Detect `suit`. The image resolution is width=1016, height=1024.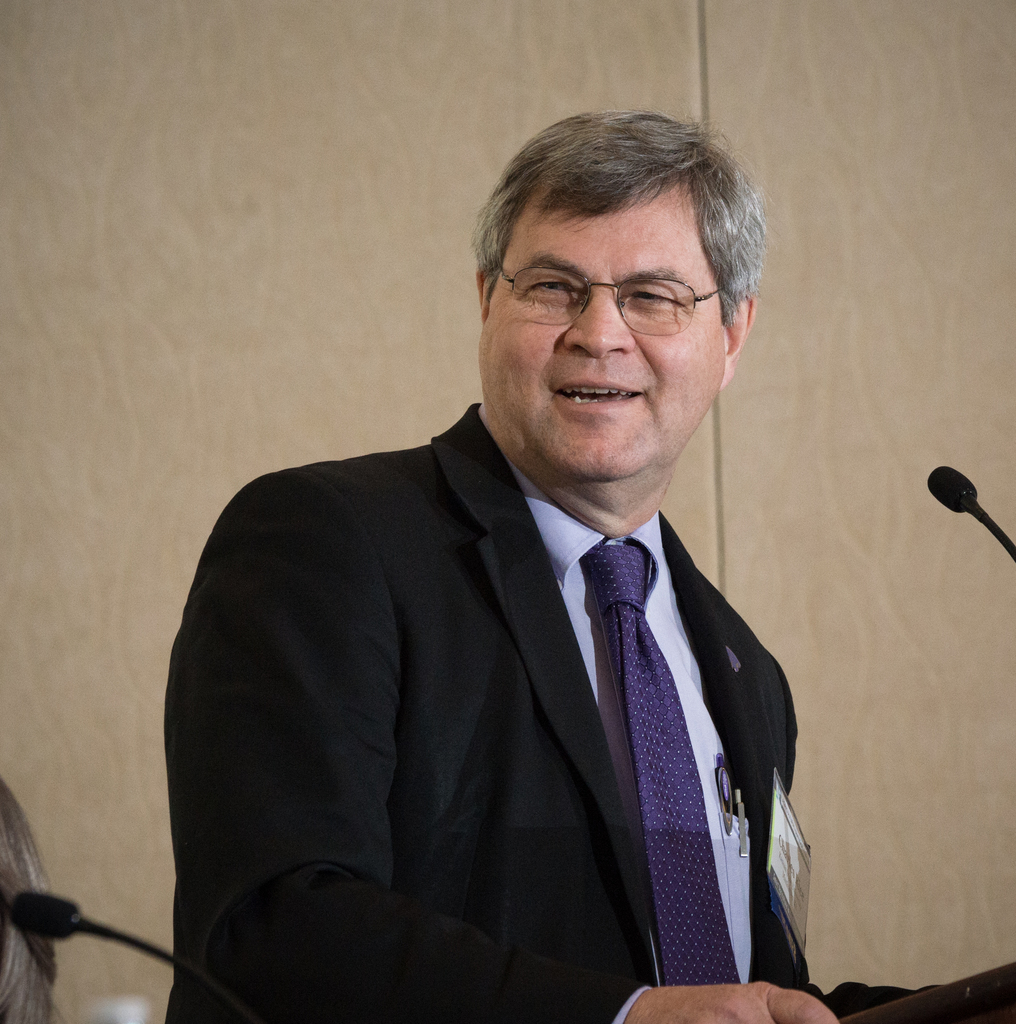
bbox=(140, 282, 868, 1023).
